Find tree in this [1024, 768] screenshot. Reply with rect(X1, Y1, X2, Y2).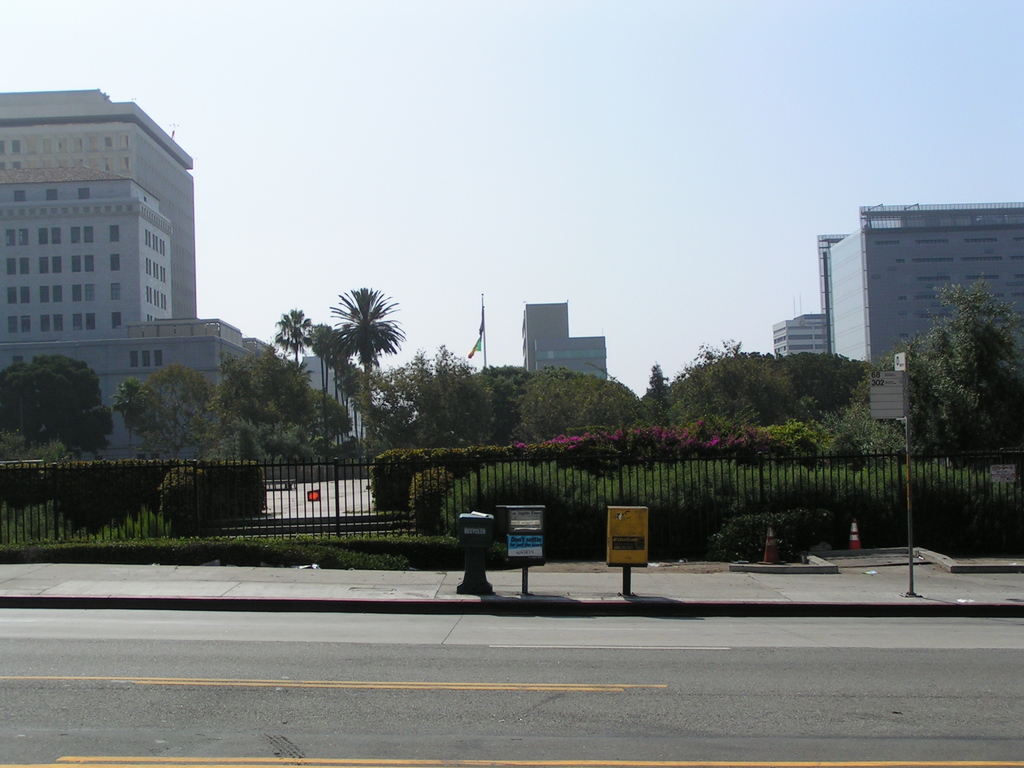
rect(784, 346, 882, 419).
